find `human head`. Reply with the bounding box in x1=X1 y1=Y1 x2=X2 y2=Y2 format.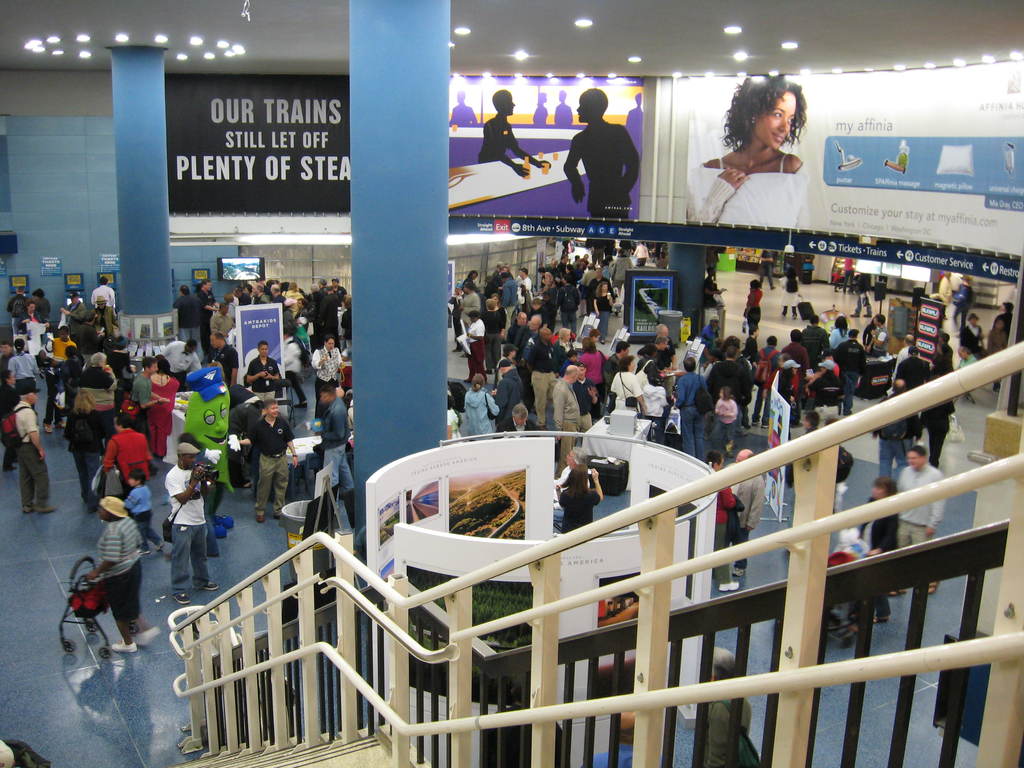
x1=511 y1=403 x2=528 y2=429.
